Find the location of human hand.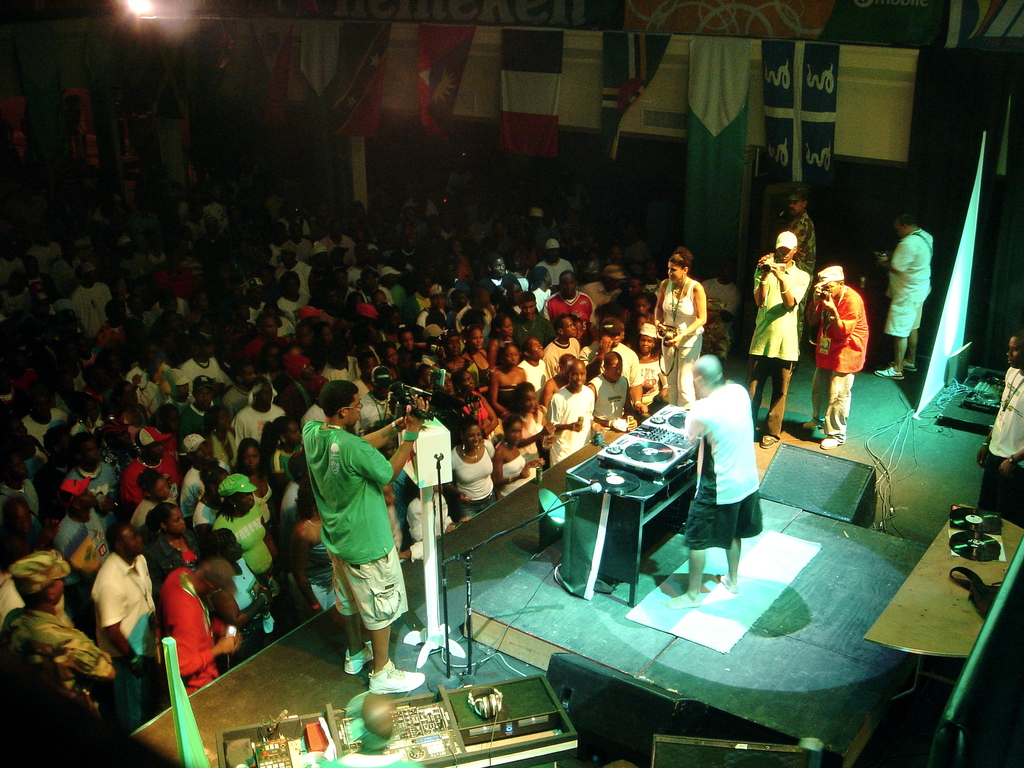
Location: <box>812,285,824,296</box>.
